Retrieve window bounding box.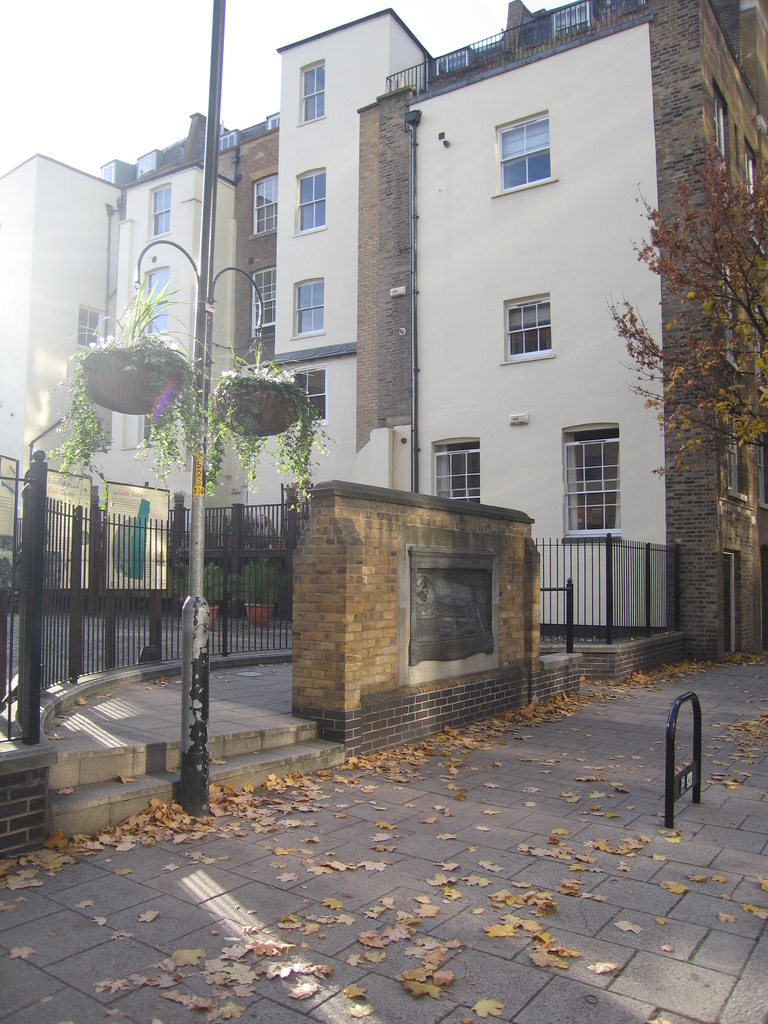
Bounding box: locate(754, 419, 767, 511).
